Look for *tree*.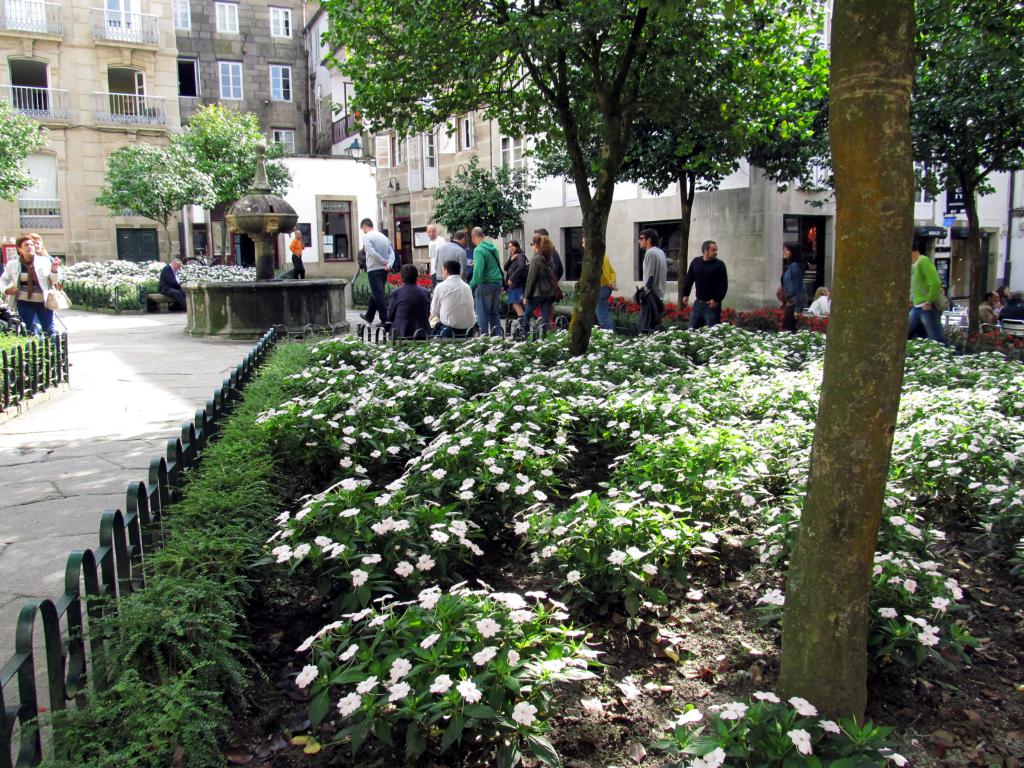
Found: <region>92, 141, 217, 262</region>.
